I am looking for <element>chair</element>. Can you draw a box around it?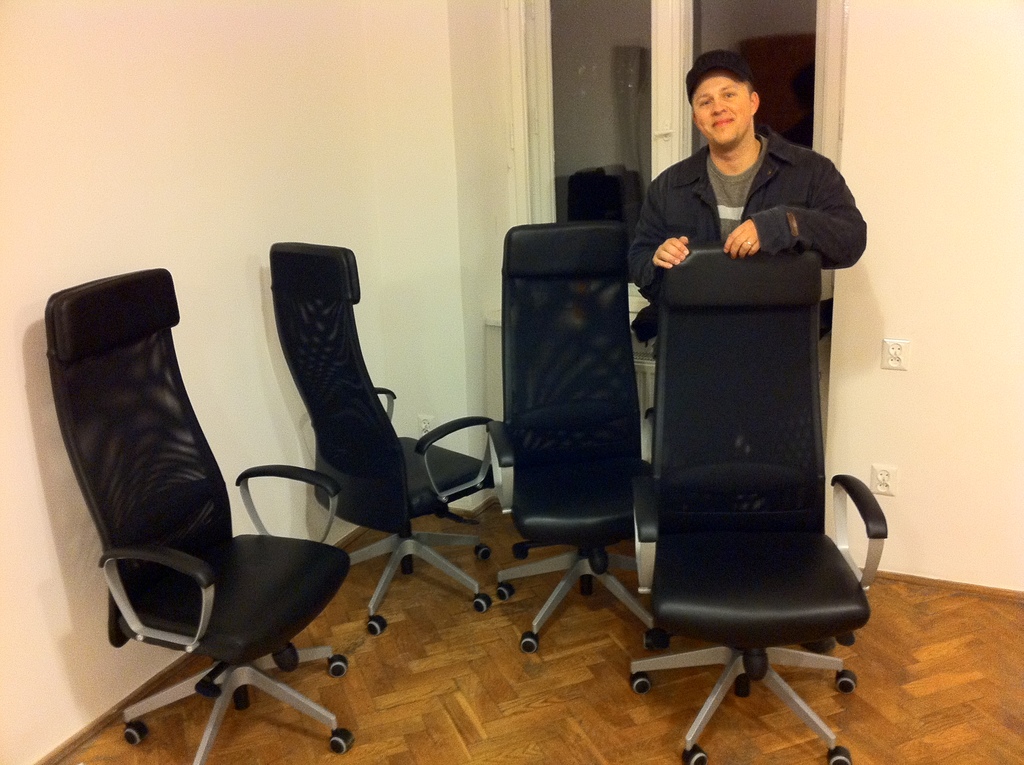
Sure, the bounding box is 269 240 506 636.
